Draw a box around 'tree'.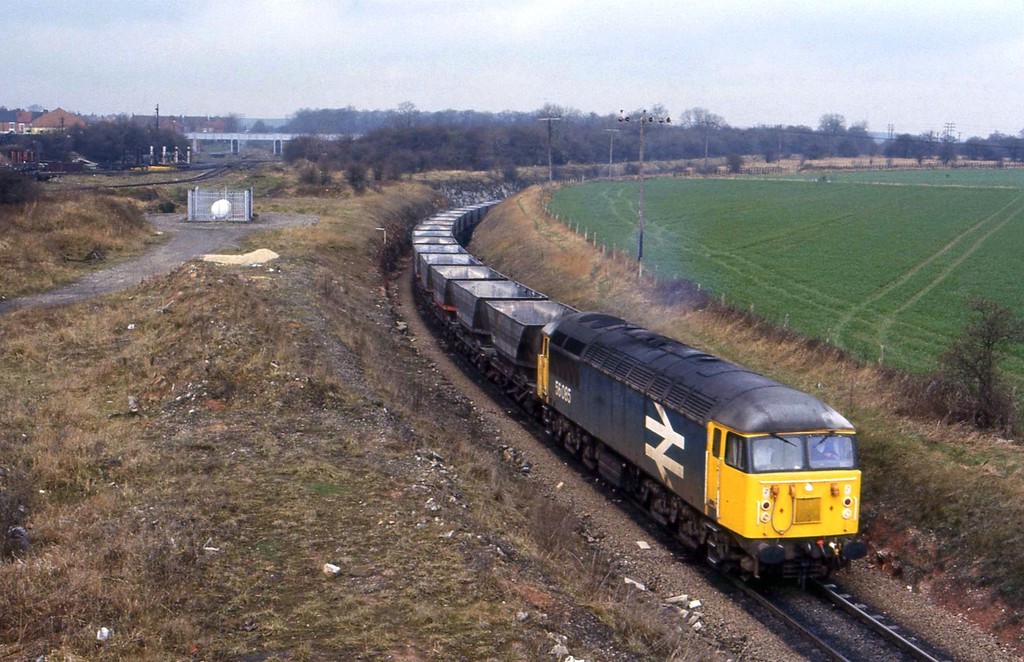
bbox=(393, 102, 419, 126).
